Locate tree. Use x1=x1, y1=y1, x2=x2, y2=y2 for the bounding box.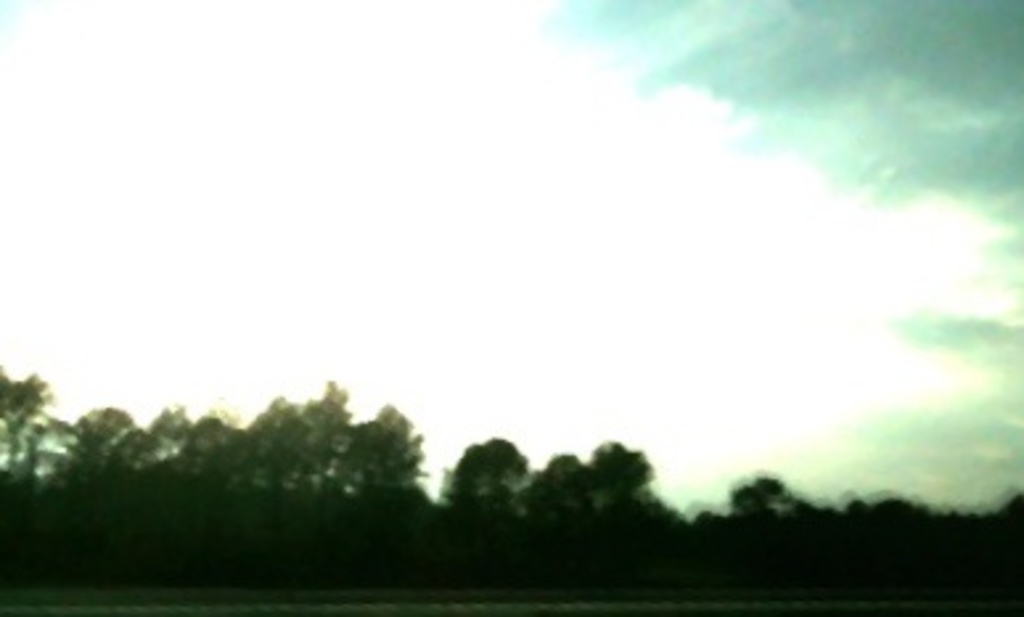
x1=511, y1=450, x2=603, y2=577.
